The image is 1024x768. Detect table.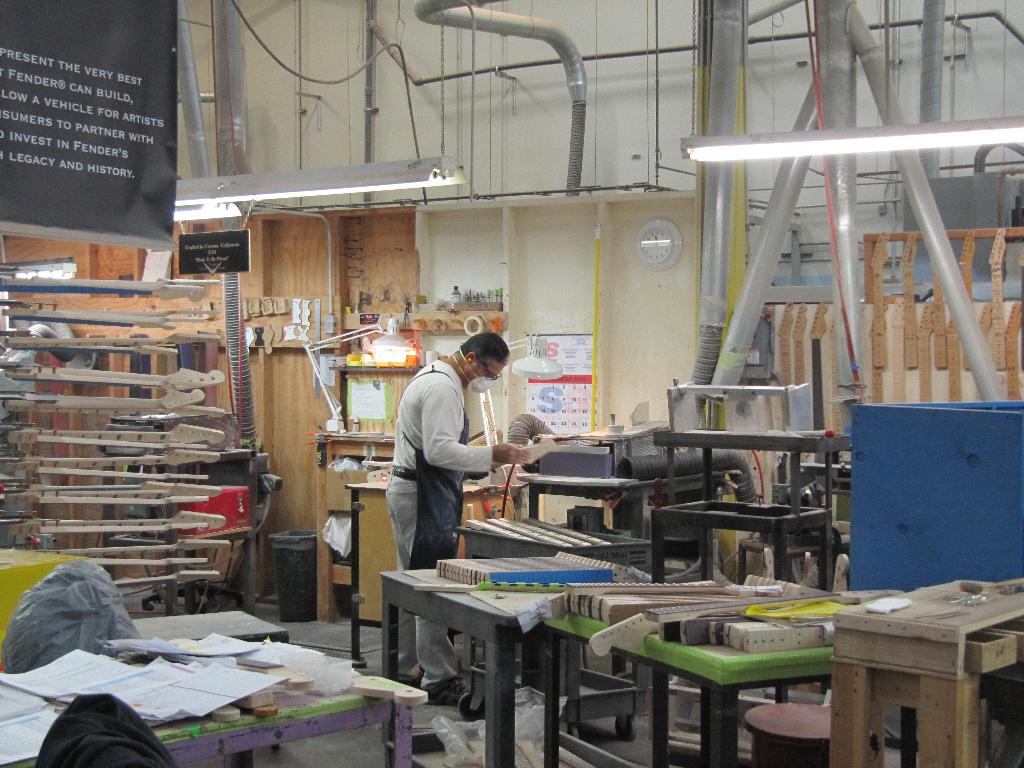
Detection: crop(383, 548, 655, 767).
